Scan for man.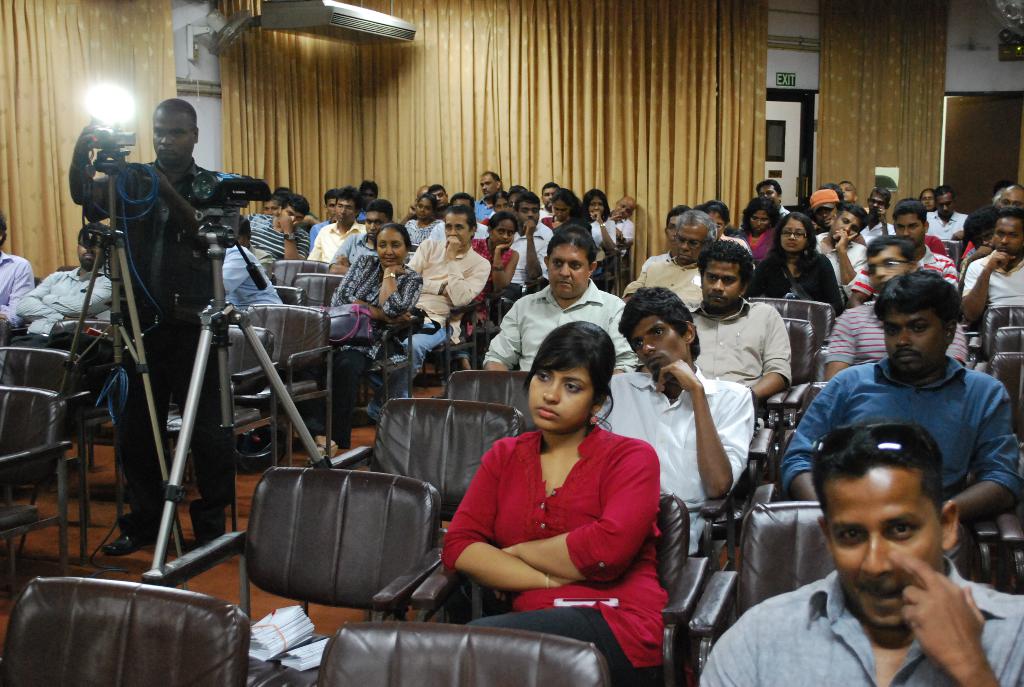
Scan result: {"left": 424, "top": 190, "right": 492, "bottom": 241}.
